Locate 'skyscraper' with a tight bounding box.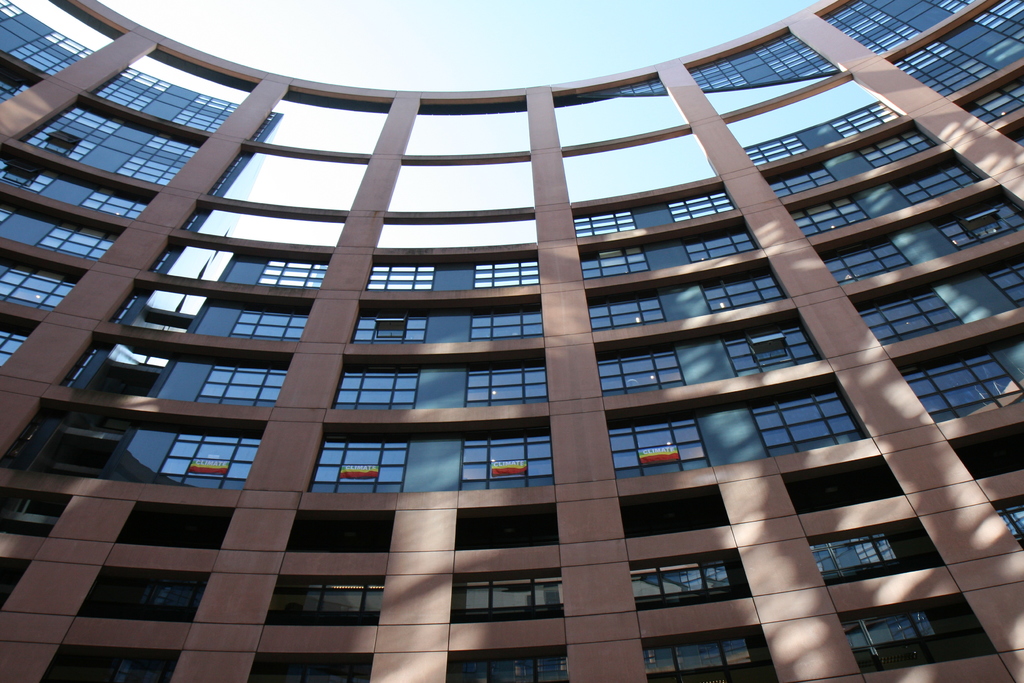
locate(0, 0, 1023, 682).
